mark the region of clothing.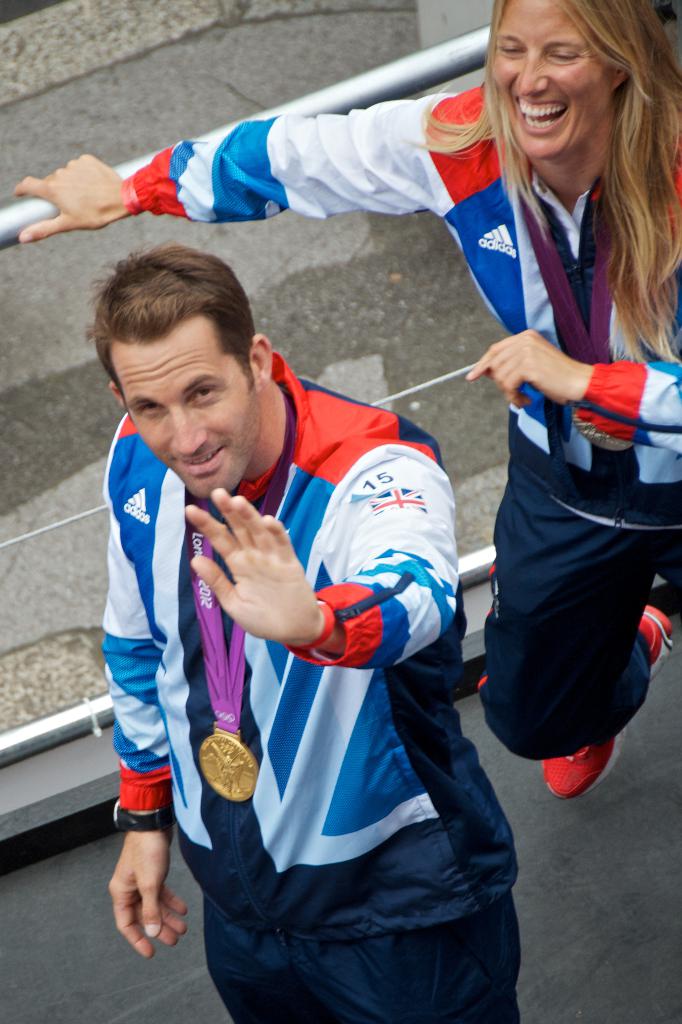
Region: {"left": 95, "top": 348, "right": 524, "bottom": 1023}.
